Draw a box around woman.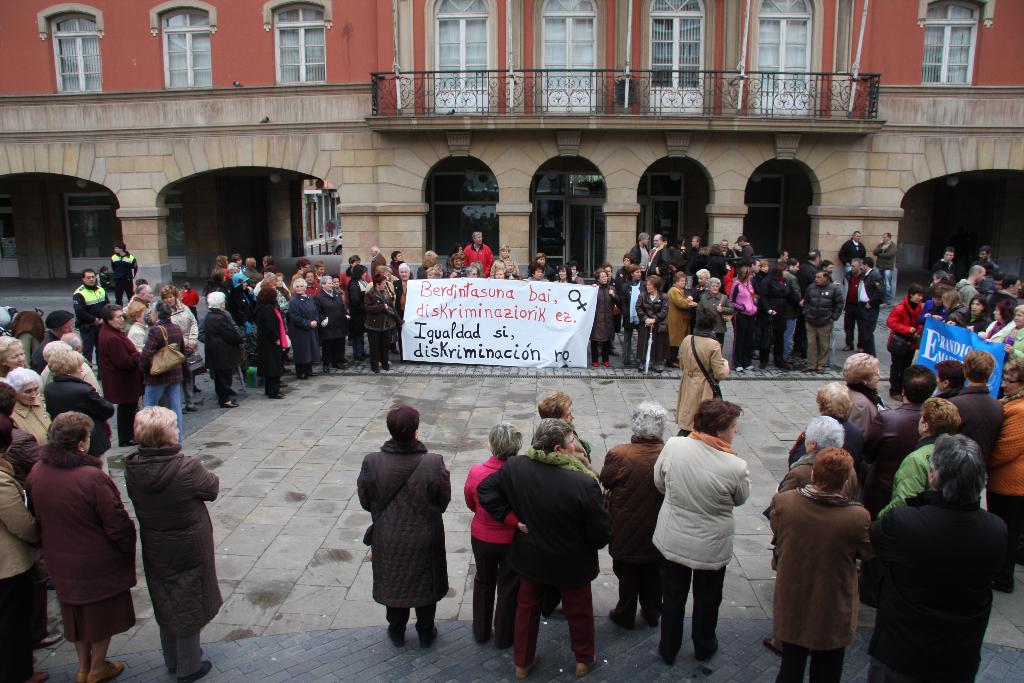
<region>618, 264, 645, 365</region>.
